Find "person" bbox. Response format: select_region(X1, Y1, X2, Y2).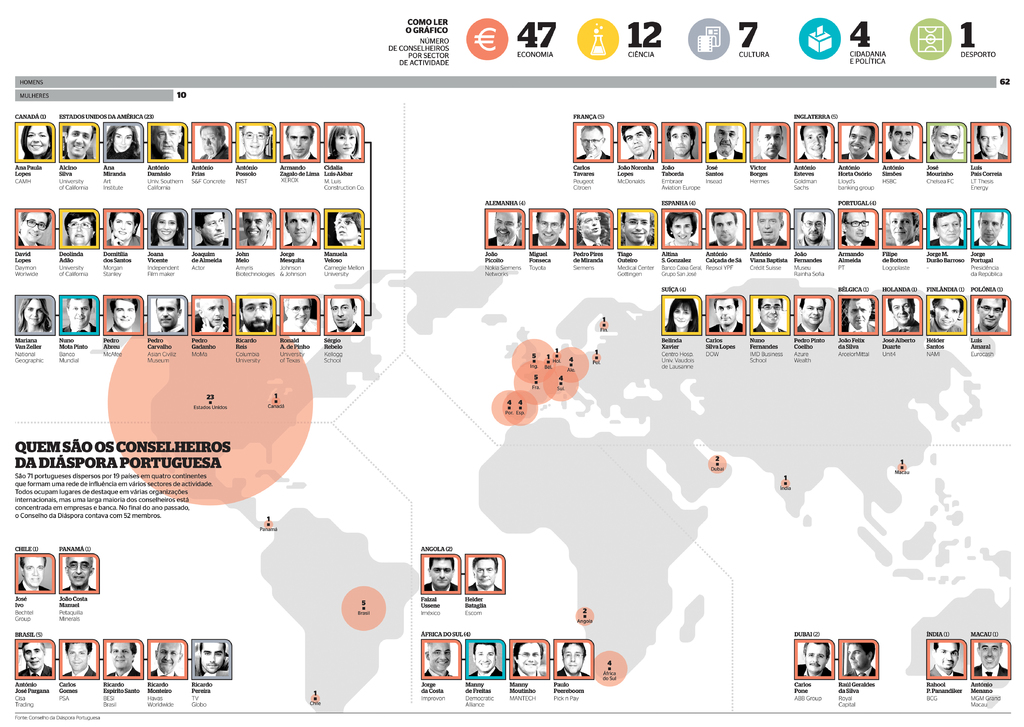
select_region(927, 208, 961, 245).
